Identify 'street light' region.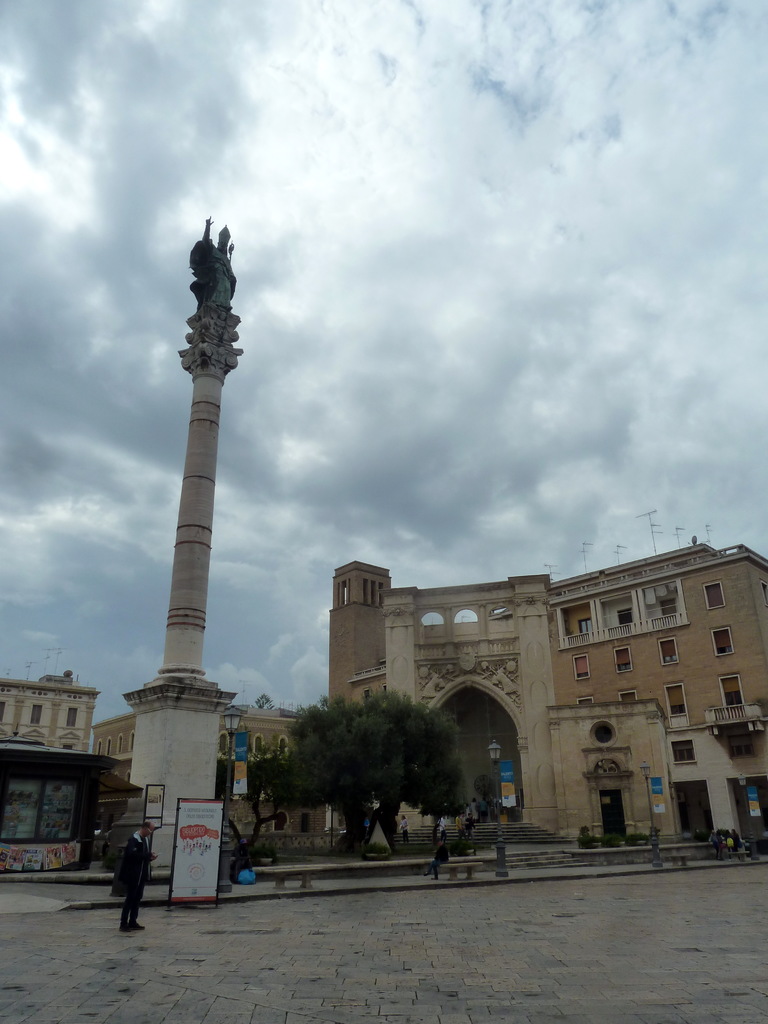
Region: crop(221, 700, 249, 893).
